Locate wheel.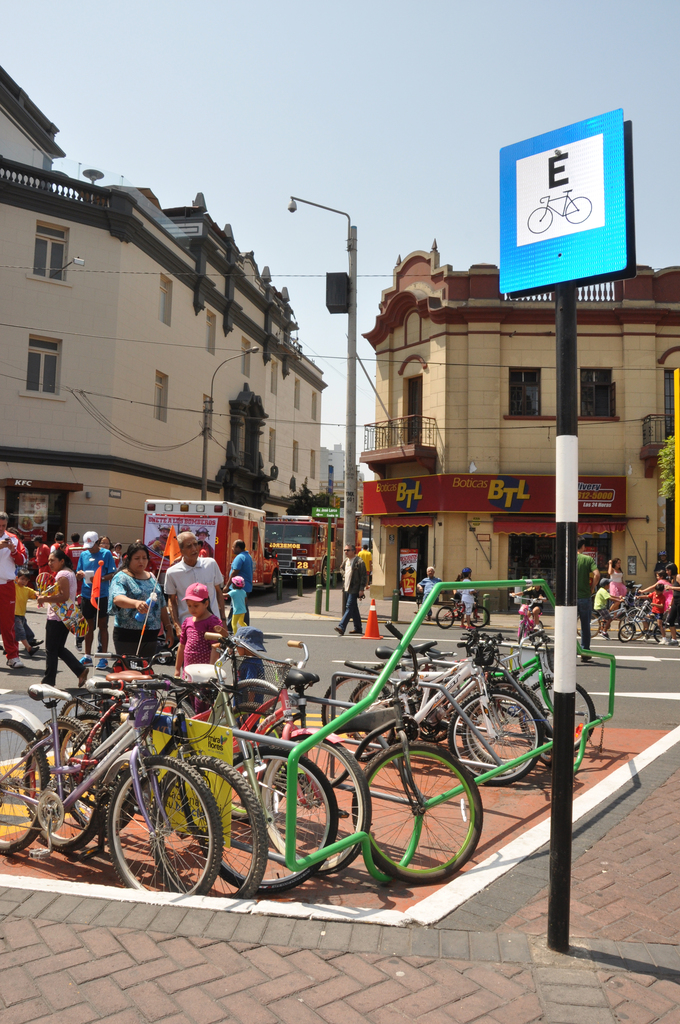
Bounding box: (534, 620, 544, 640).
